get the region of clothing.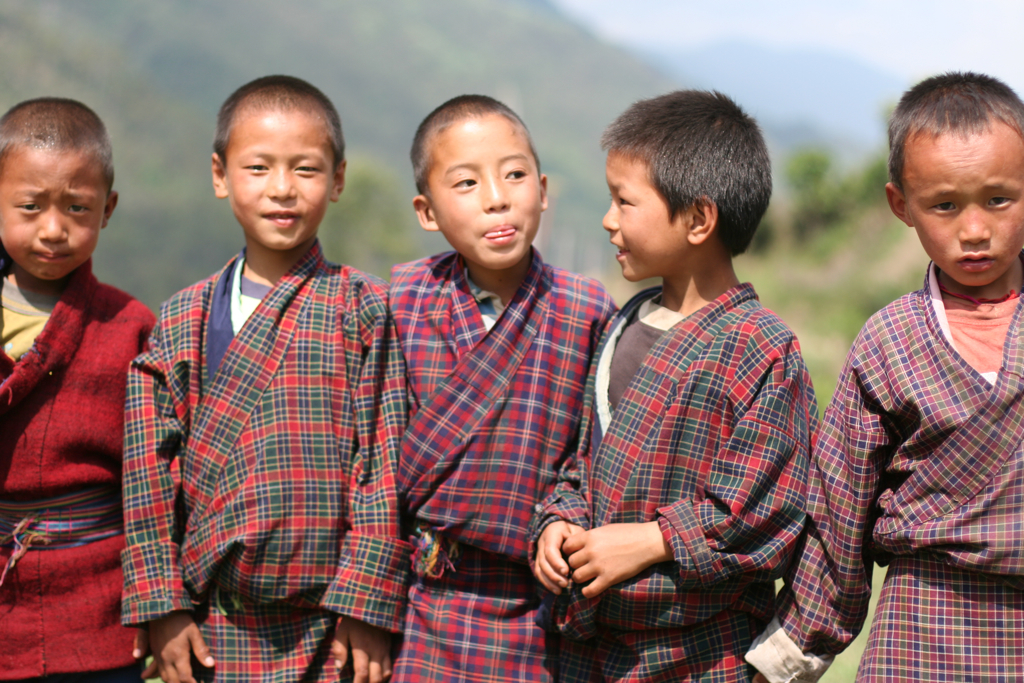
pyautogui.locateOnScreen(133, 146, 406, 676).
